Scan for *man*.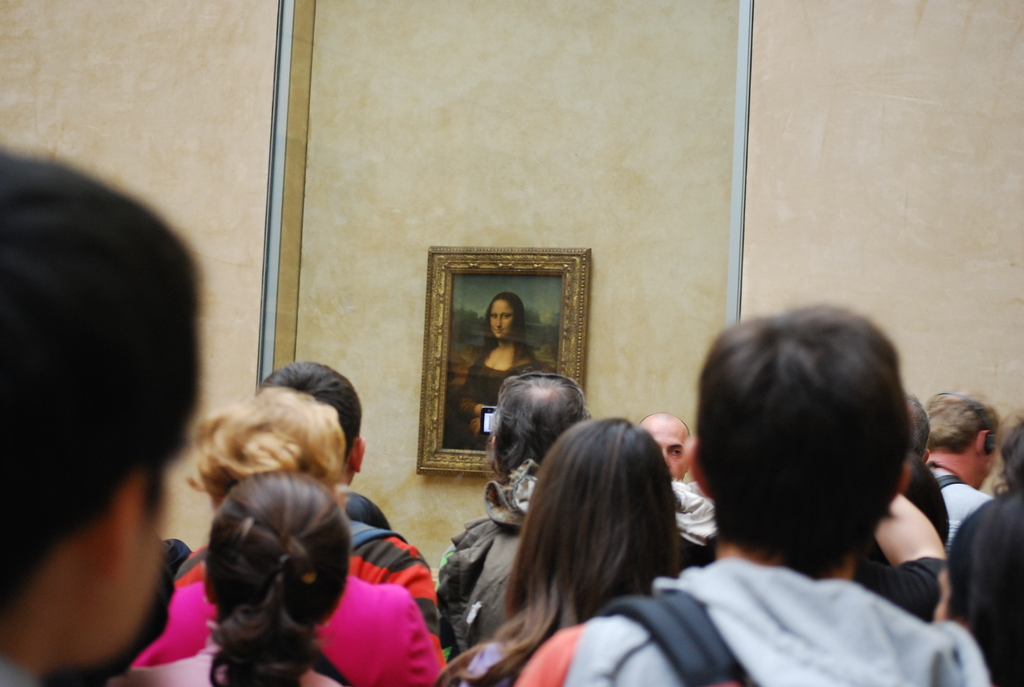
Scan result: 634,412,691,488.
